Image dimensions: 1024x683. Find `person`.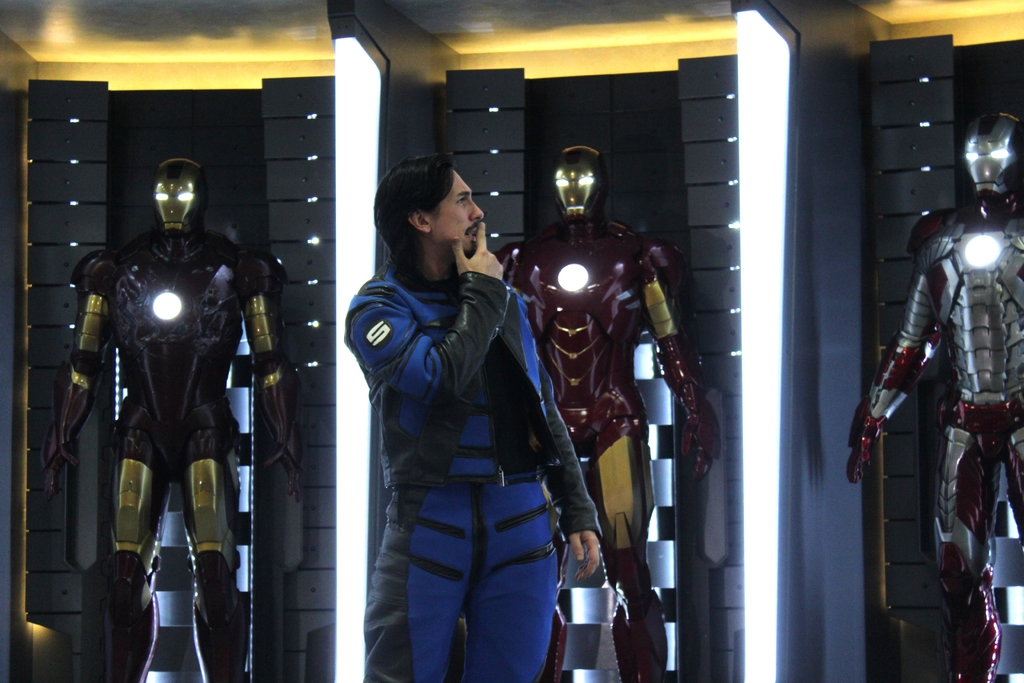
rect(36, 156, 305, 682).
